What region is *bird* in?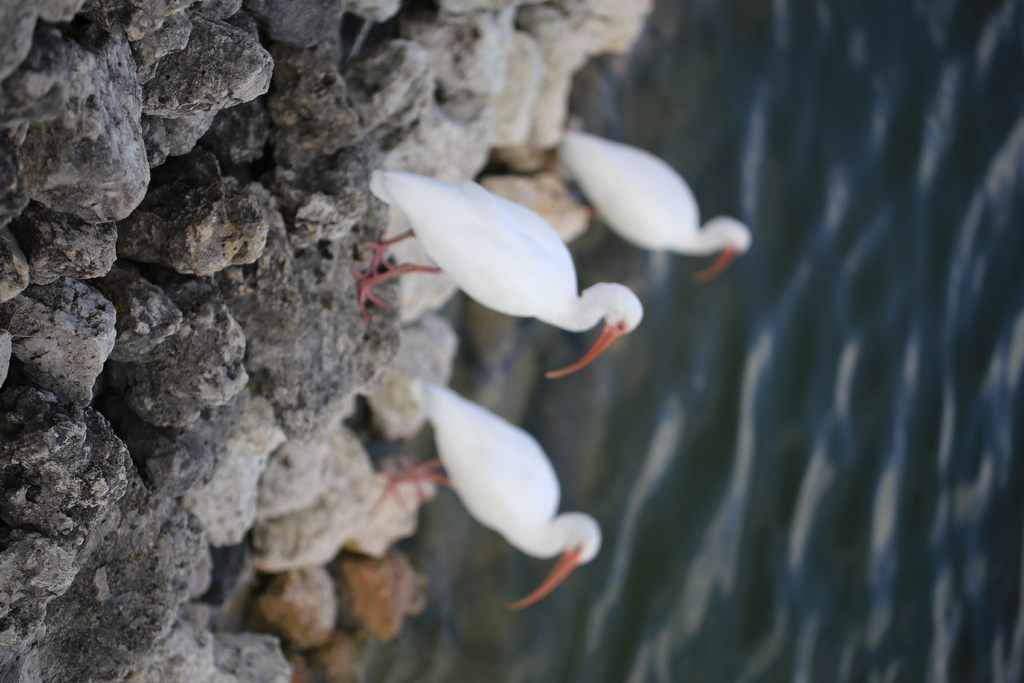
[x1=348, y1=175, x2=646, y2=383].
